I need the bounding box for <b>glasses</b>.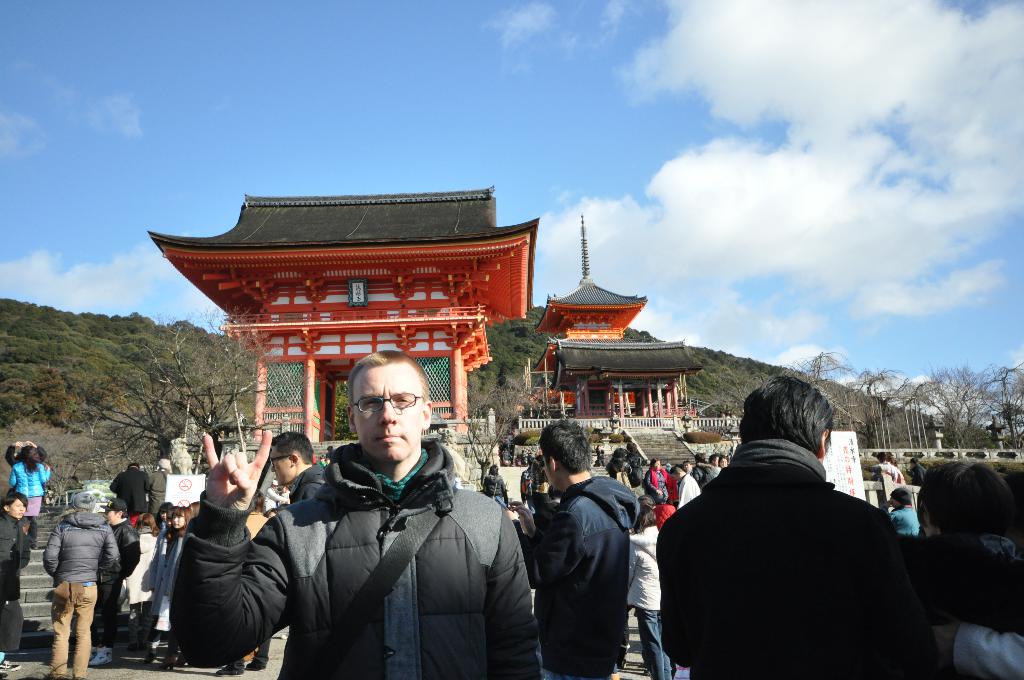
Here it is: box(351, 398, 424, 412).
